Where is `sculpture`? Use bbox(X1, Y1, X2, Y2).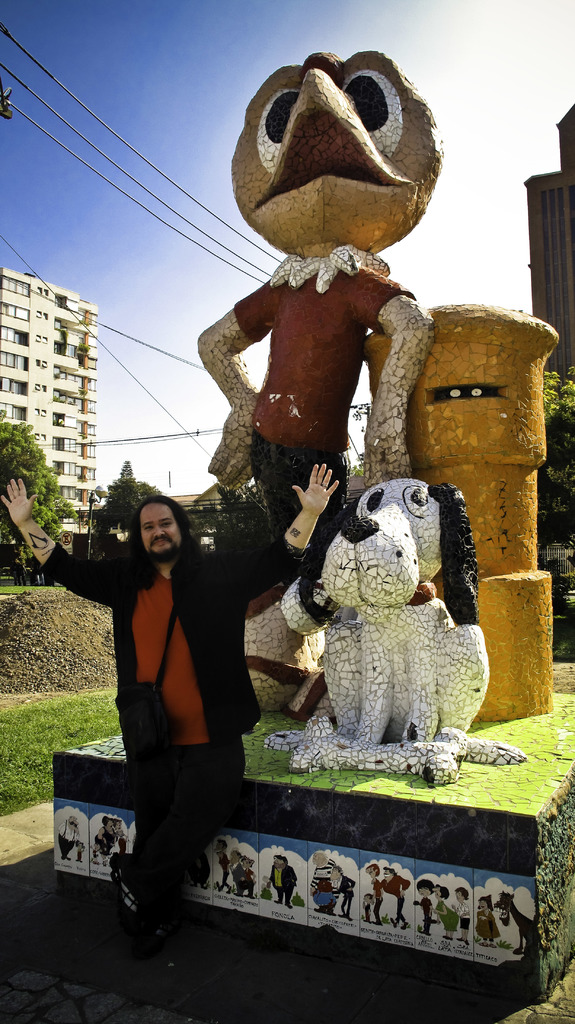
bbox(273, 466, 533, 770).
